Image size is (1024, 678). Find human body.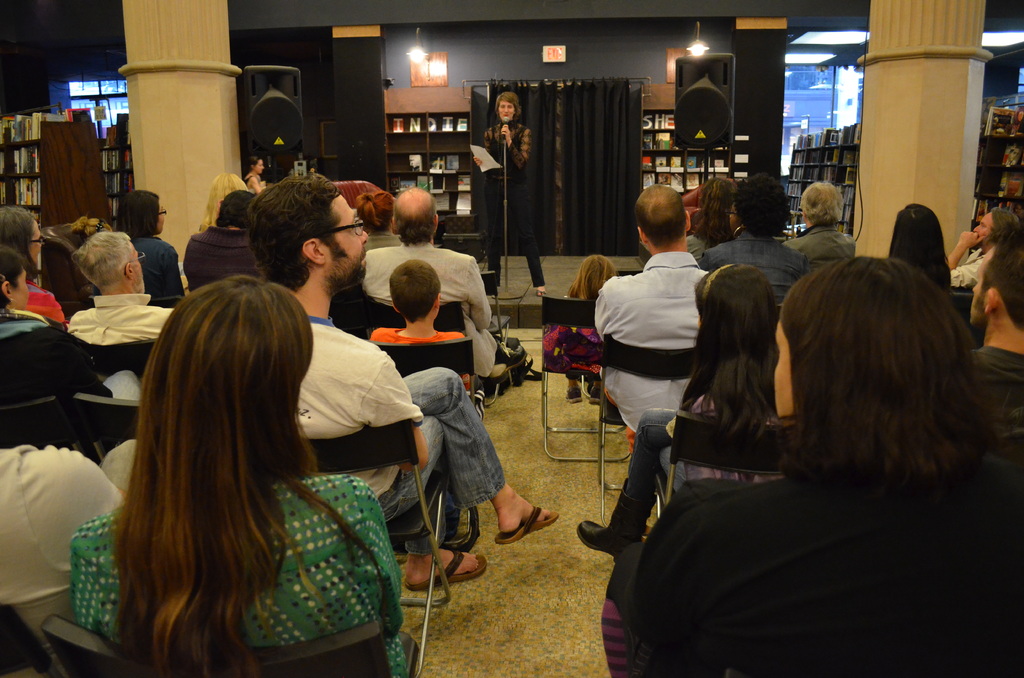
box(68, 229, 186, 405).
